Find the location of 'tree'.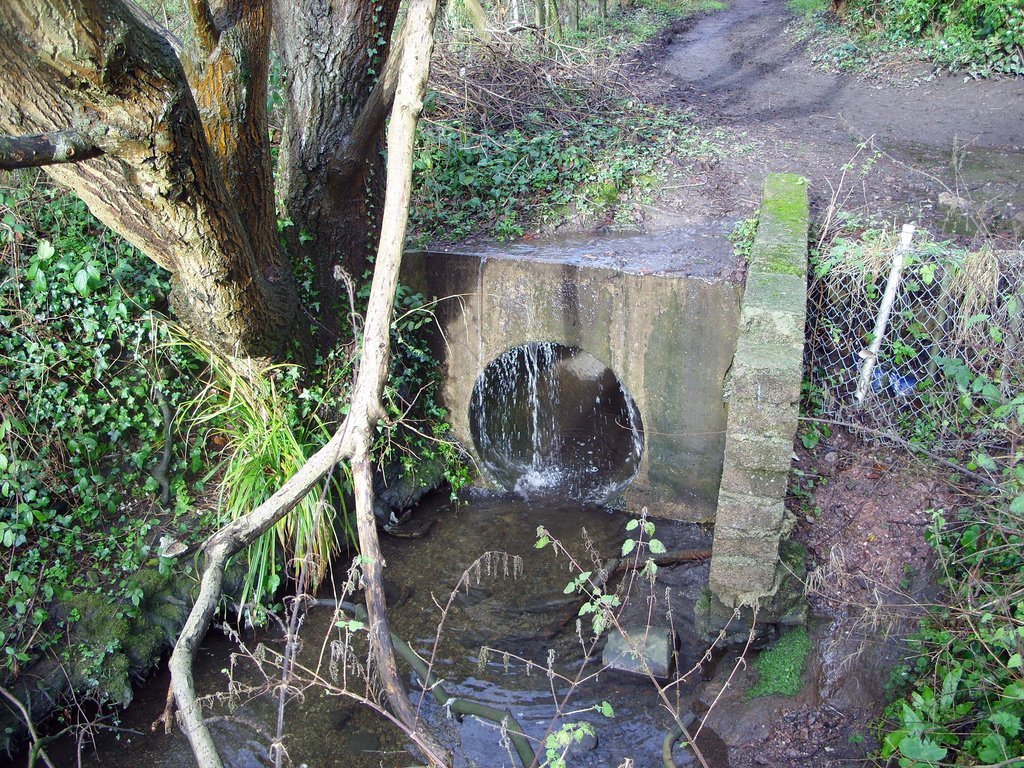
Location: {"left": 4, "top": 0, "right": 448, "bottom": 381}.
